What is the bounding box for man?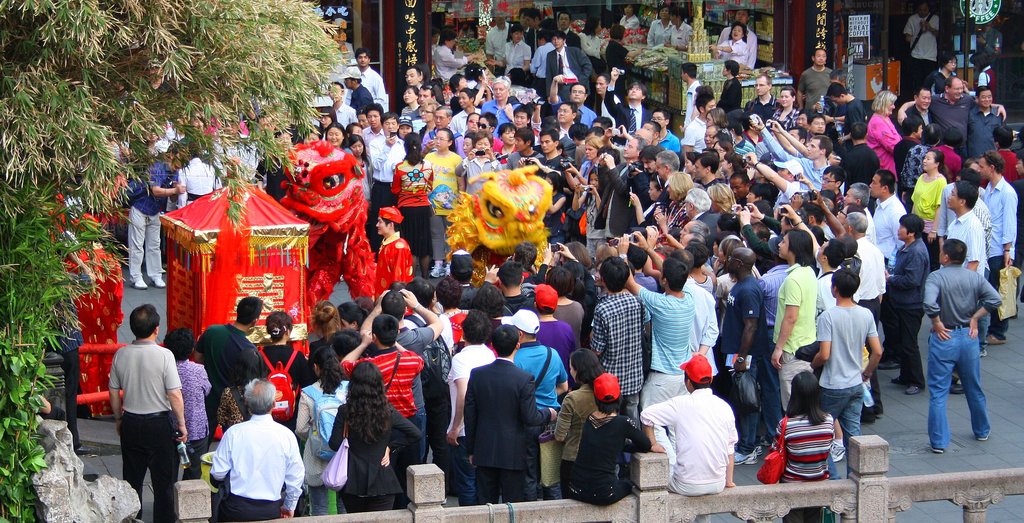
{"x1": 700, "y1": 239, "x2": 777, "y2": 437}.
